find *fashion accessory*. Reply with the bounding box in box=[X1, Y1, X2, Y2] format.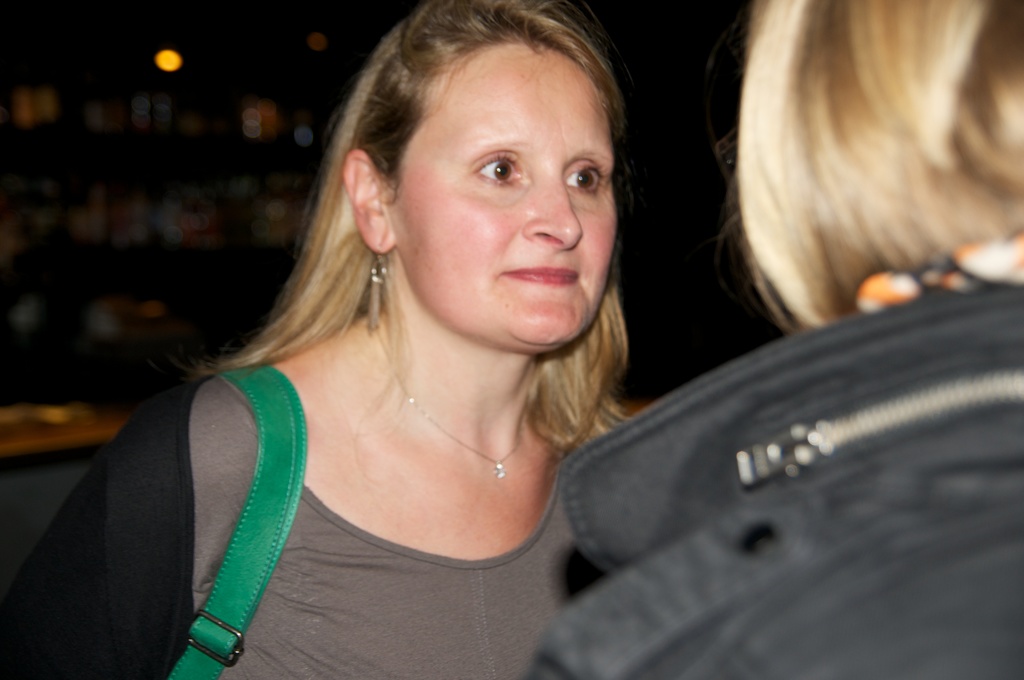
box=[164, 357, 309, 679].
